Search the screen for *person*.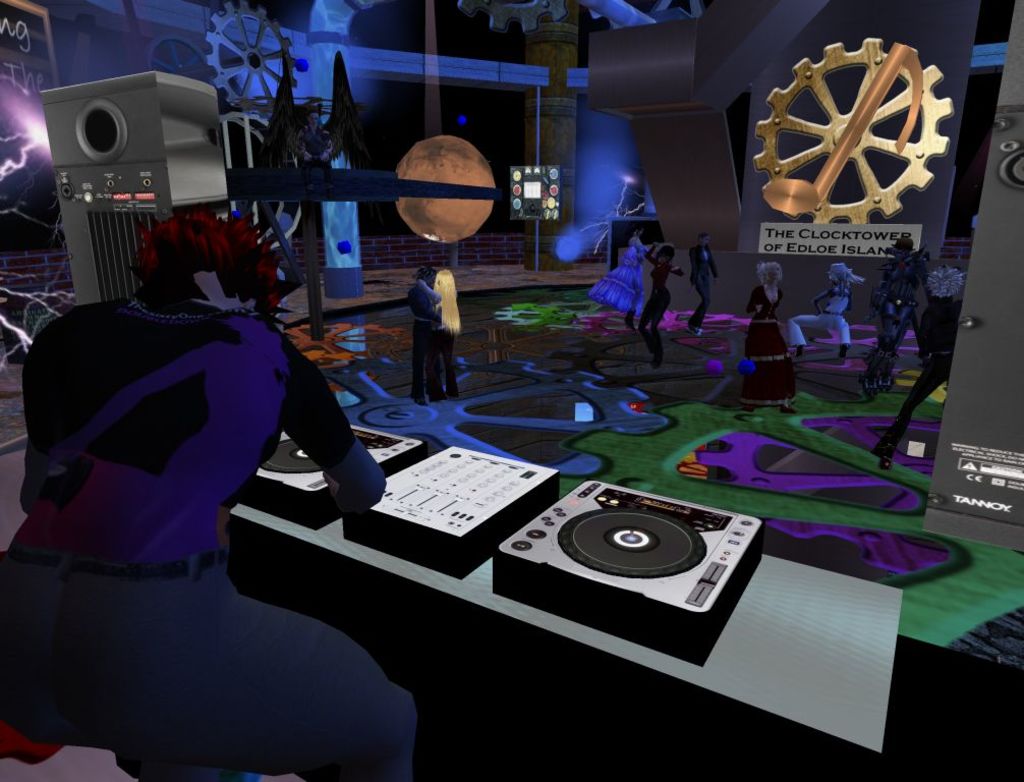
Found at Rect(641, 223, 683, 372).
